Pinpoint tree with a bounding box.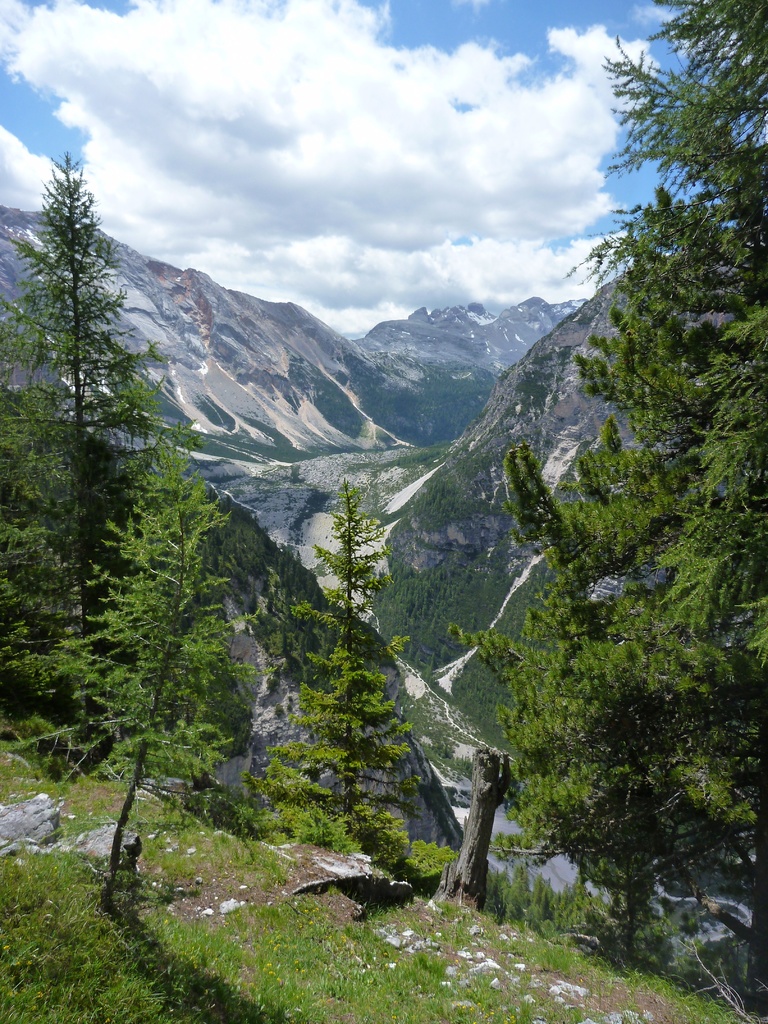
458, 0, 767, 1022.
